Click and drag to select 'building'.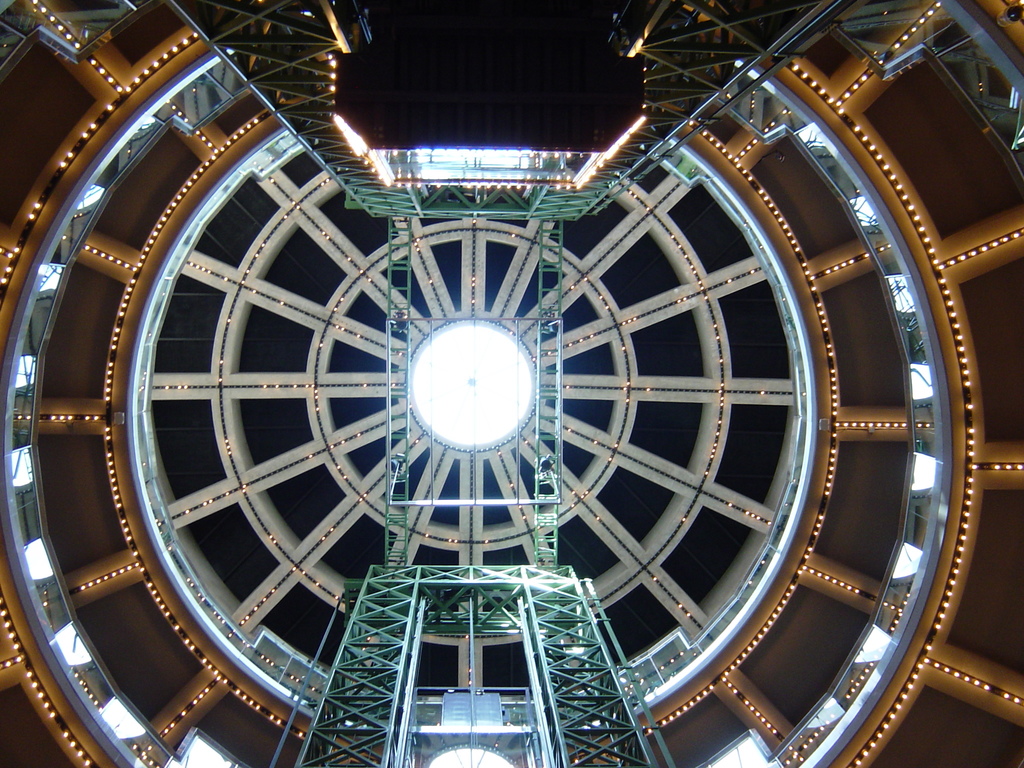
Selection: detection(0, 0, 1023, 767).
